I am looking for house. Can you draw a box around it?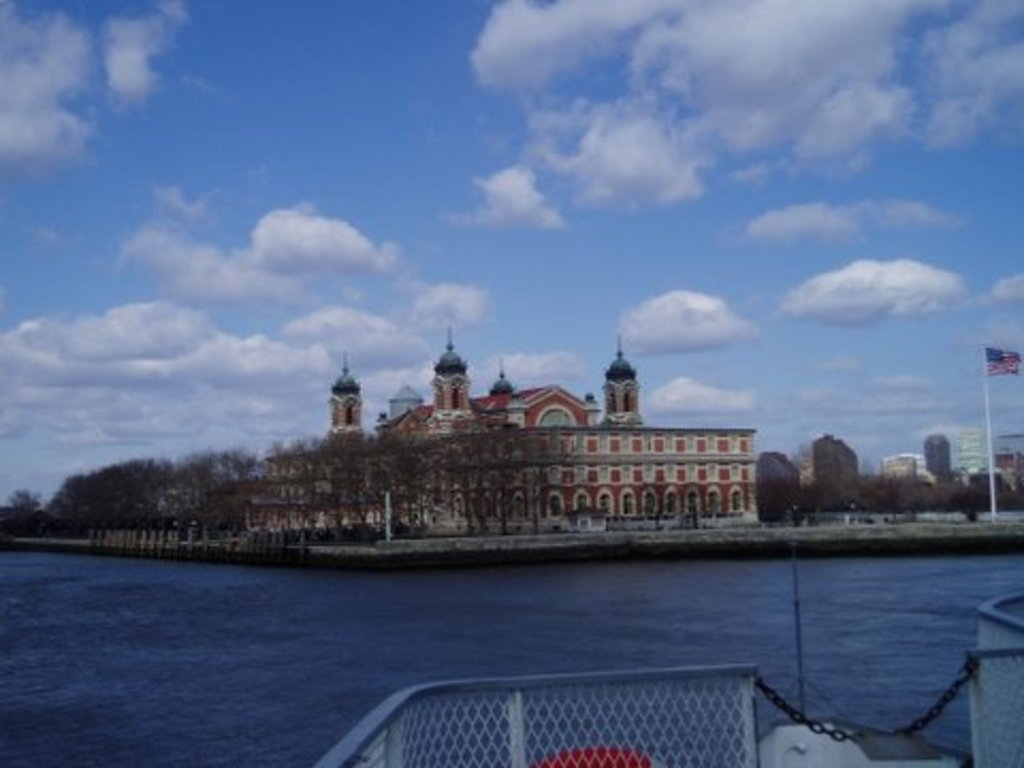
Sure, the bounding box is 998/435/1022/497.
